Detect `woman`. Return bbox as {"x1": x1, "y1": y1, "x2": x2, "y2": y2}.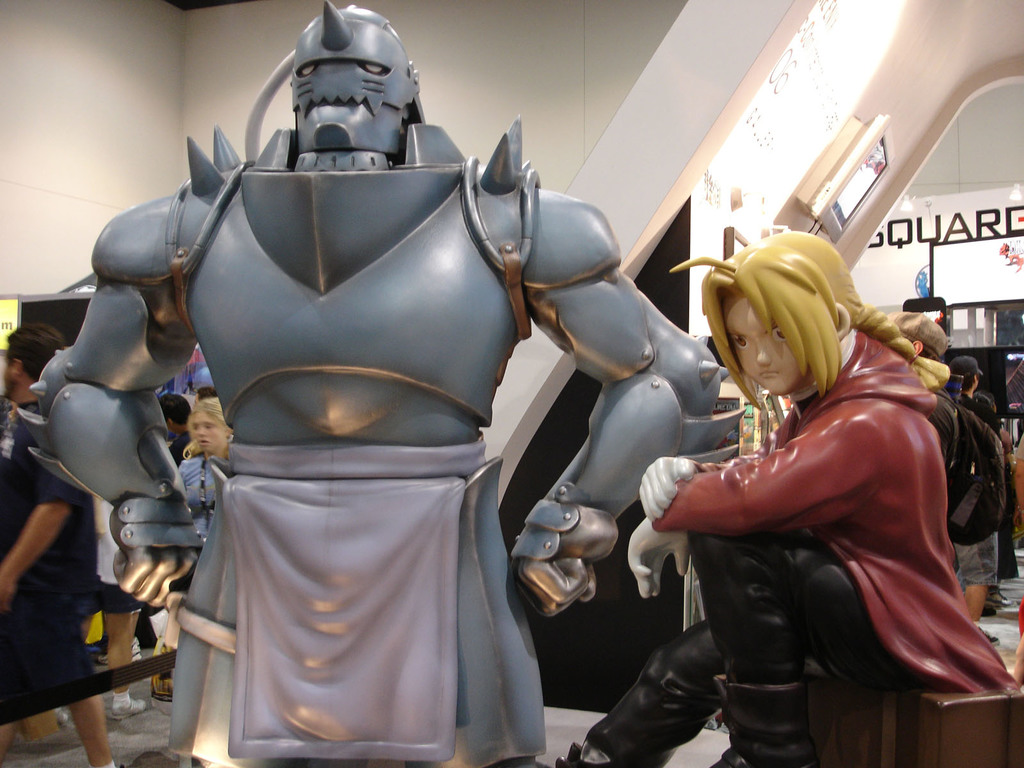
{"x1": 177, "y1": 400, "x2": 234, "y2": 509}.
